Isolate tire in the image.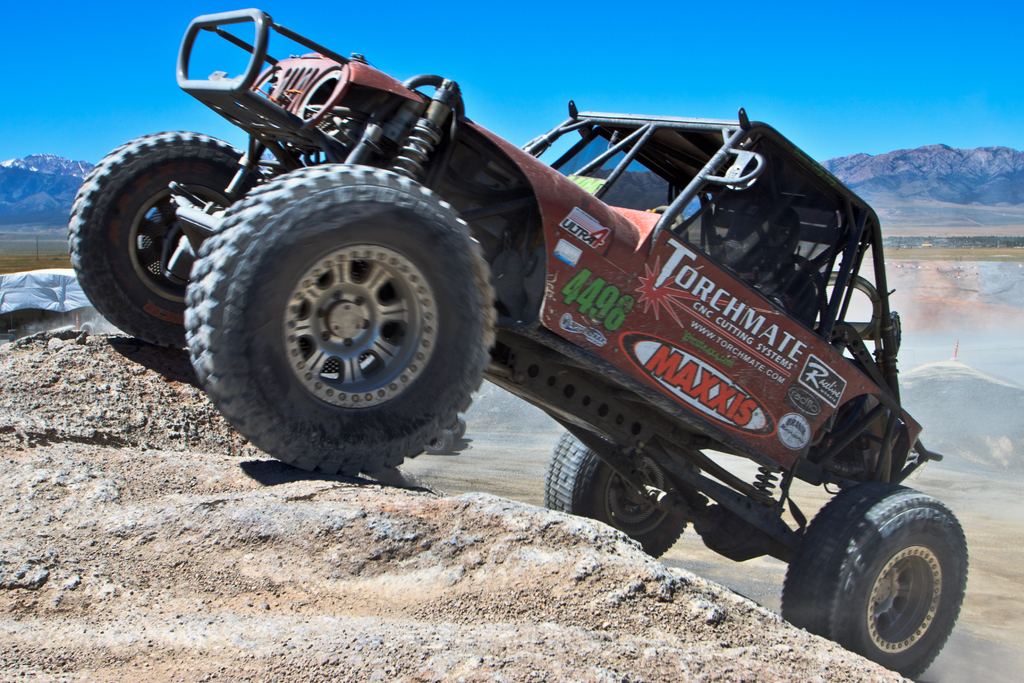
Isolated region: (left=450, top=418, right=467, bottom=438).
